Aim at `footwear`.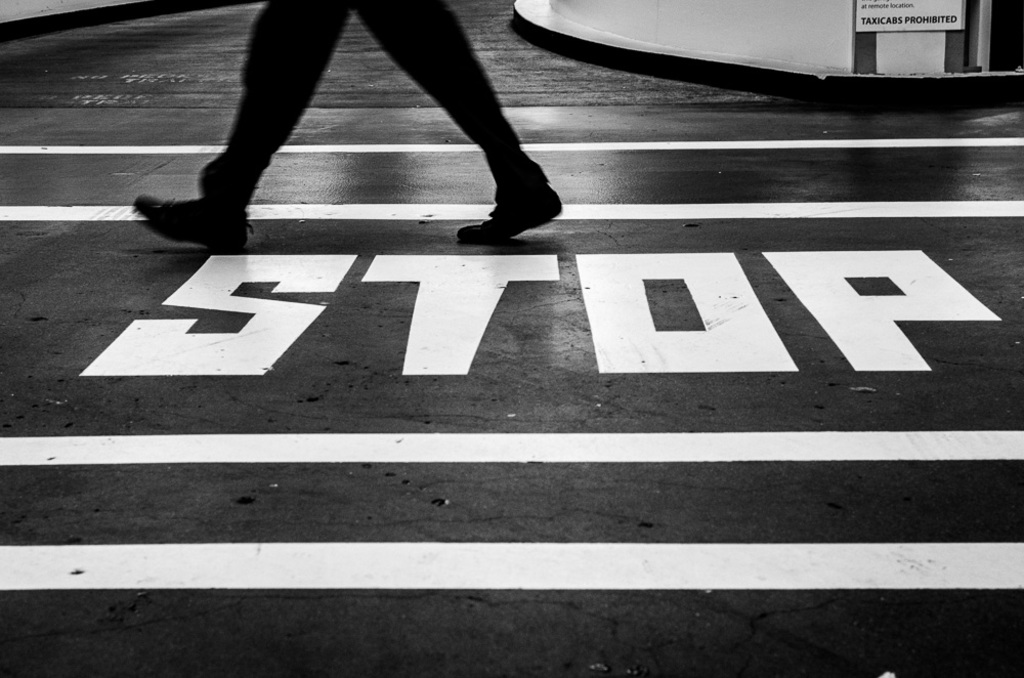
Aimed at (134, 194, 249, 255).
